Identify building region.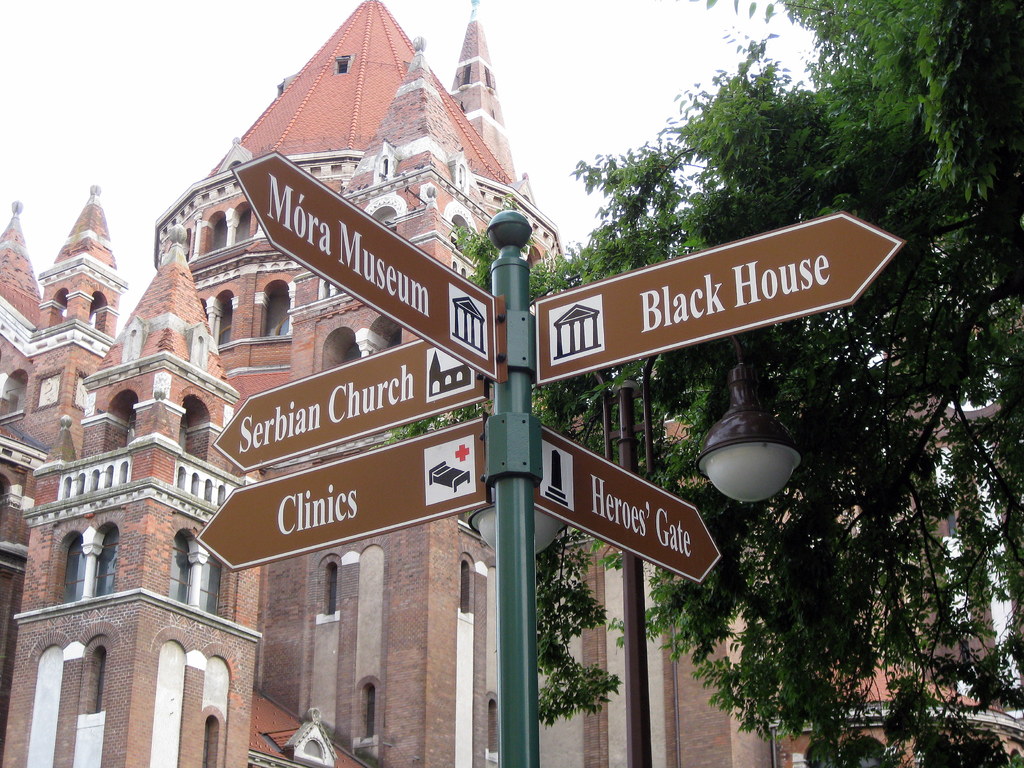
Region: box=[0, 1, 1023, 767].
